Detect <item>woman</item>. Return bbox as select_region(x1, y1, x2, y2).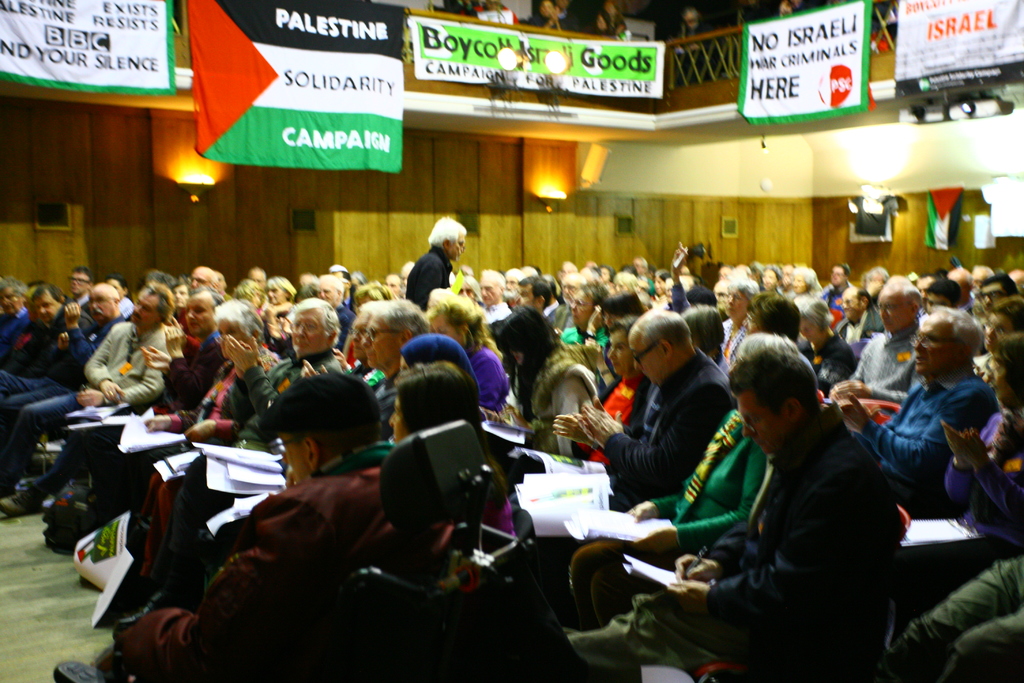
select_region(612, 273, 634, 289).
